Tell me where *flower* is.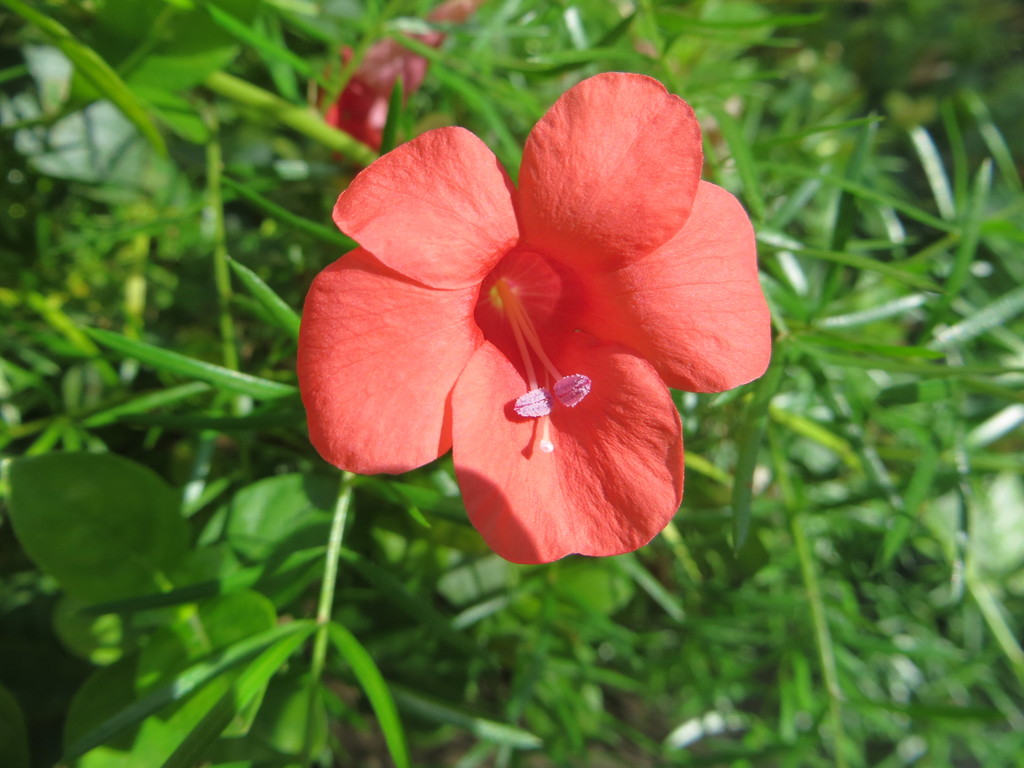
*flower* is at [282,61,795,564].
